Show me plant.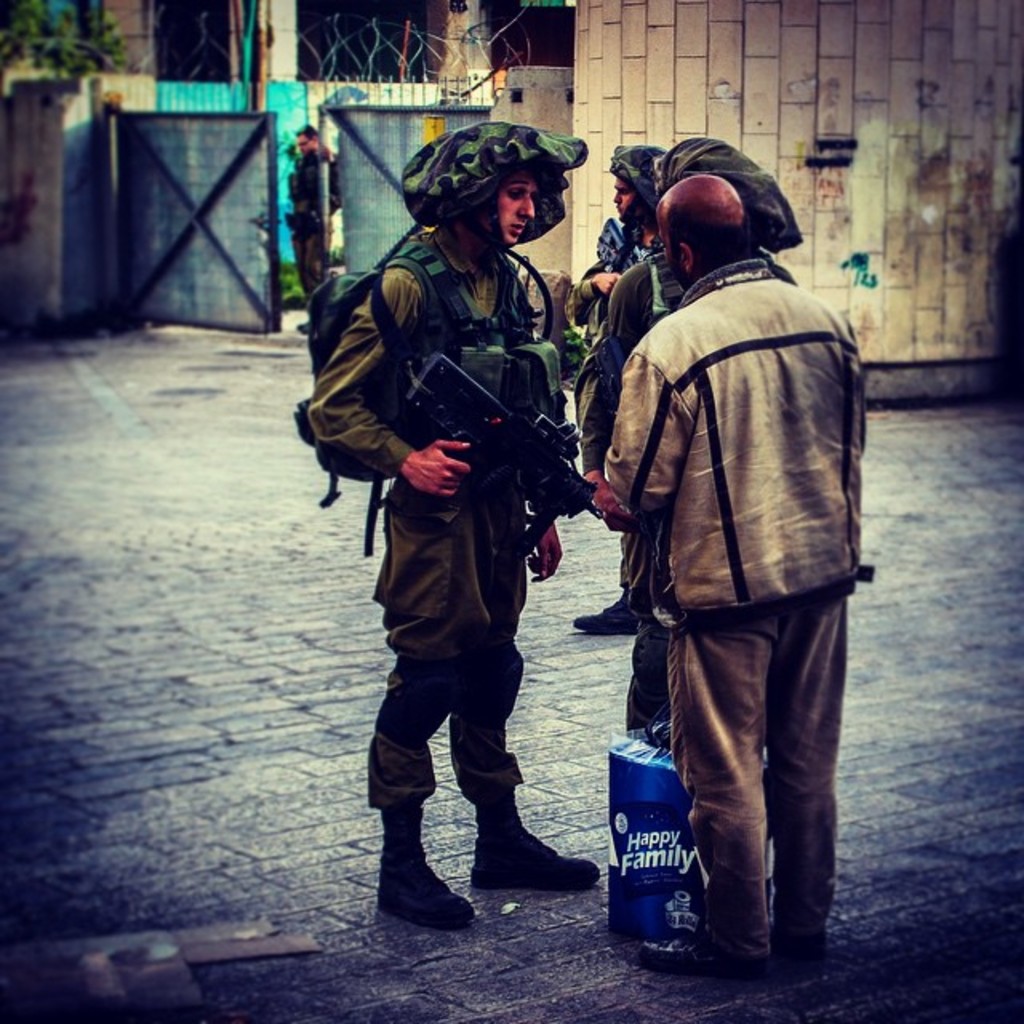
plant is here: <bbox>0, 3, 138, 98</bbox>.
